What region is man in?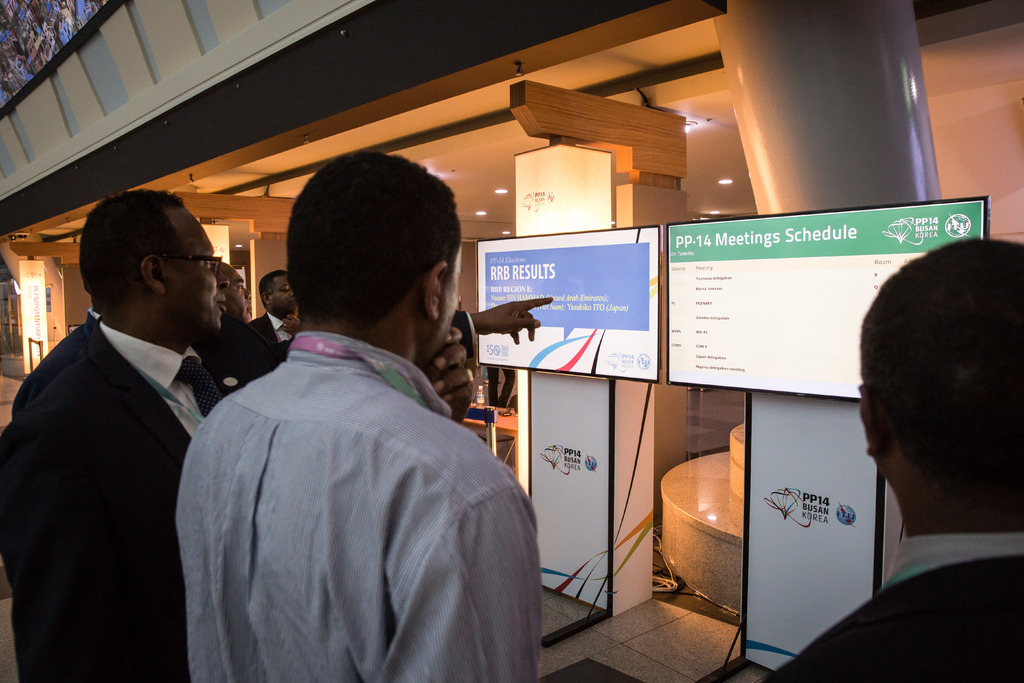
bbox=(751, 235, 1023, 682).
